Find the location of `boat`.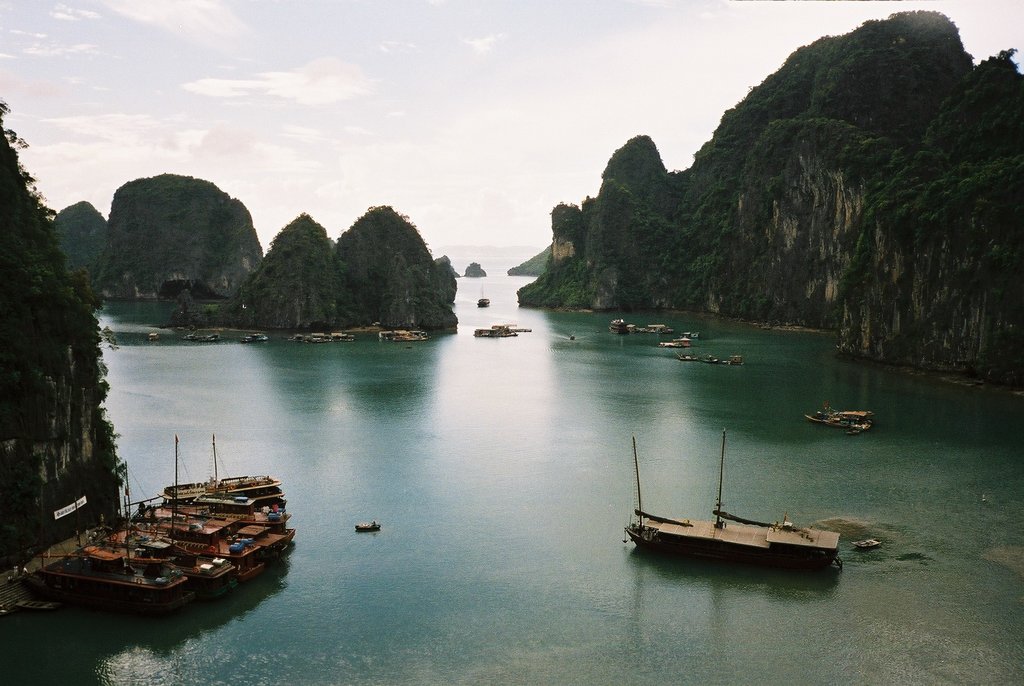
Location: {"x1": 23, "y1": 498, "x2": 192, "y2": 612}.
